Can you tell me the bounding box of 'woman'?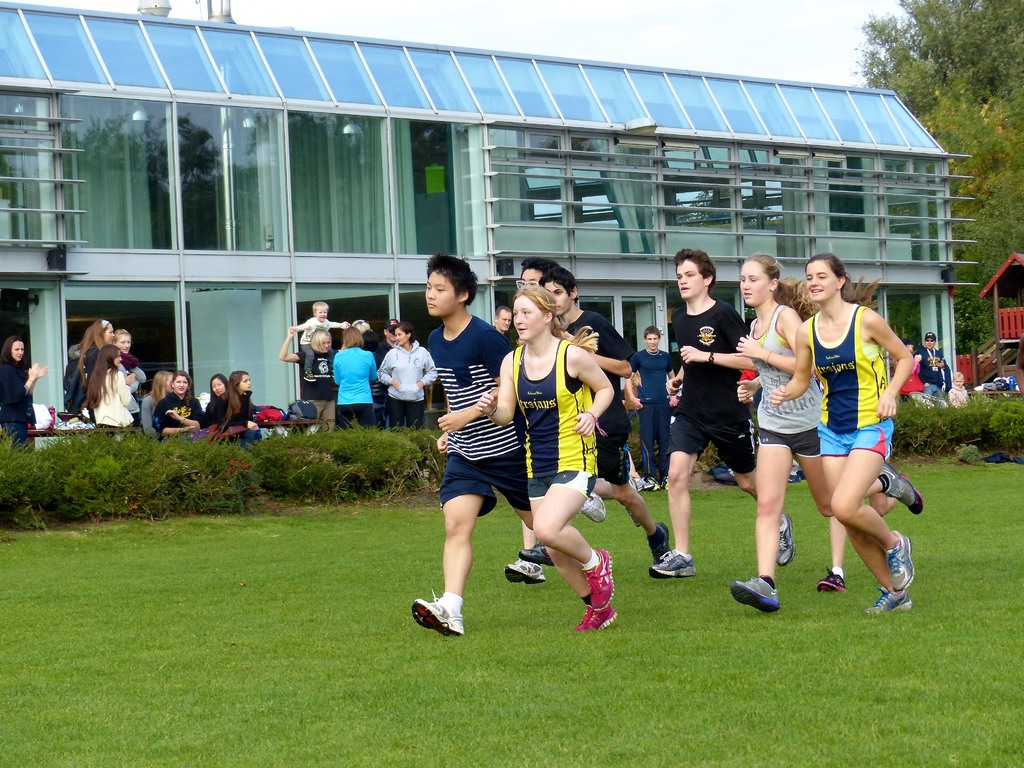
[83,344,140,431].
